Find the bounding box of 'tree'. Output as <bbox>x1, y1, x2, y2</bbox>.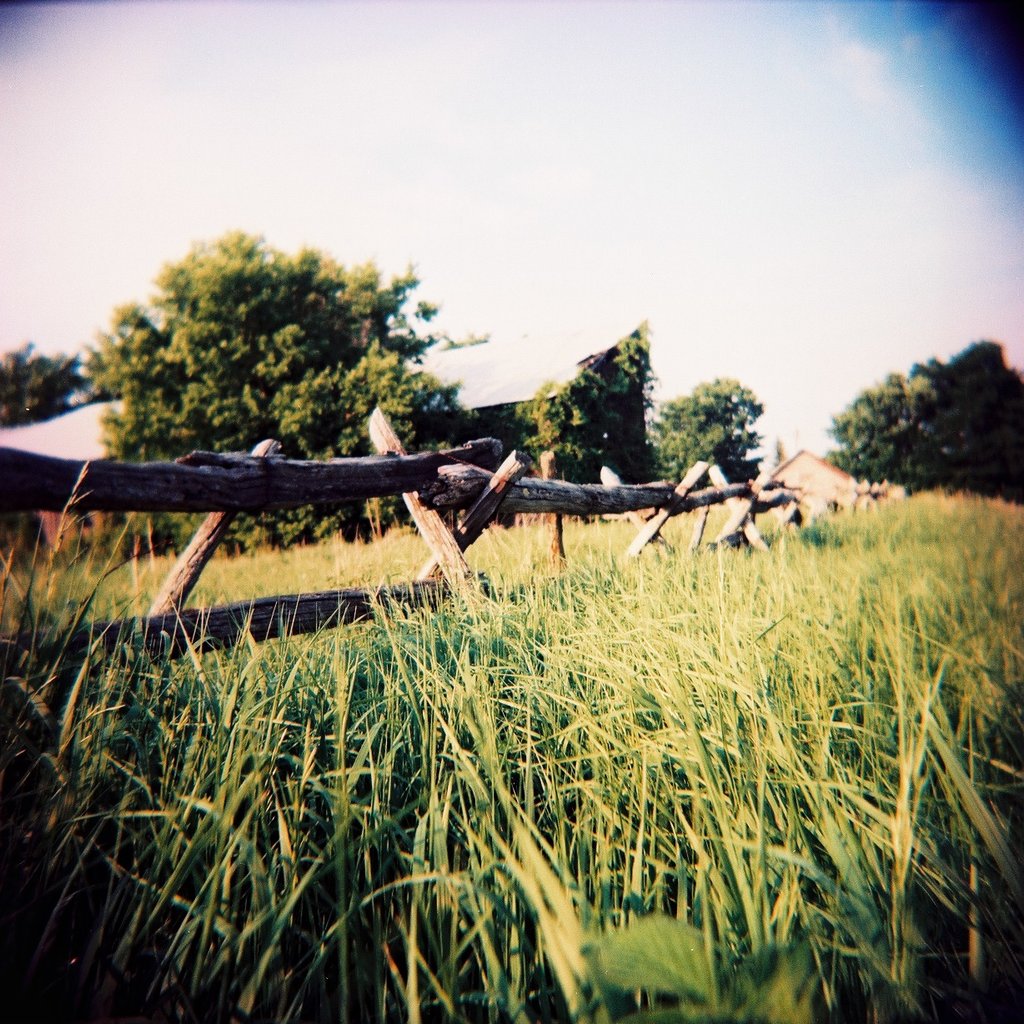
<bbox>520, 319, 663, 497</bbox>.
